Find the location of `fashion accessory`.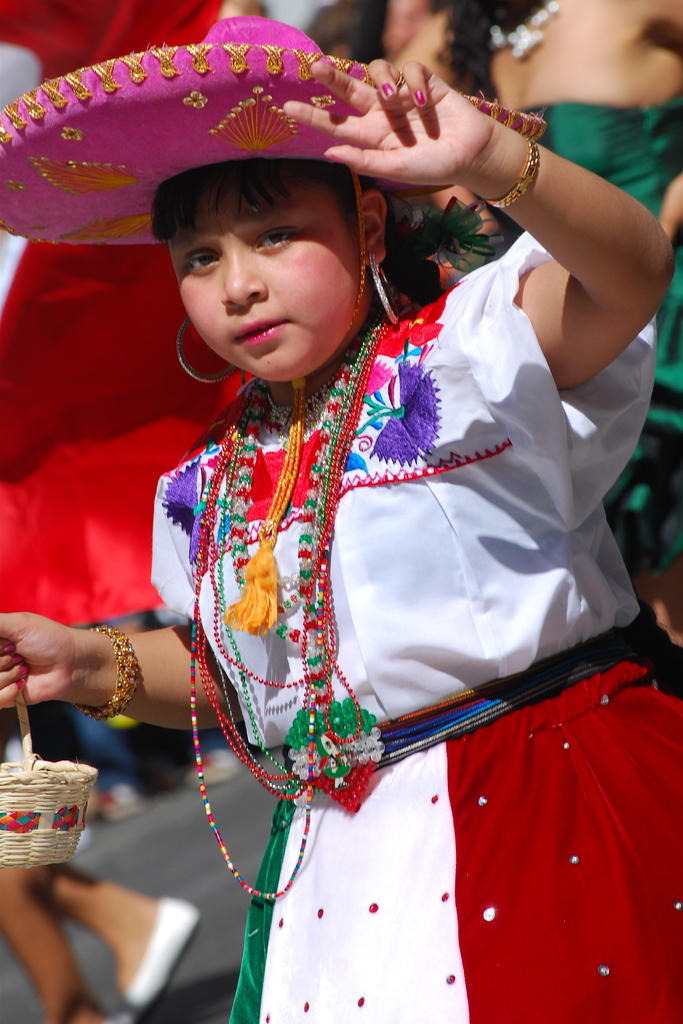
Location: rect(1, 644, 10, 650).
